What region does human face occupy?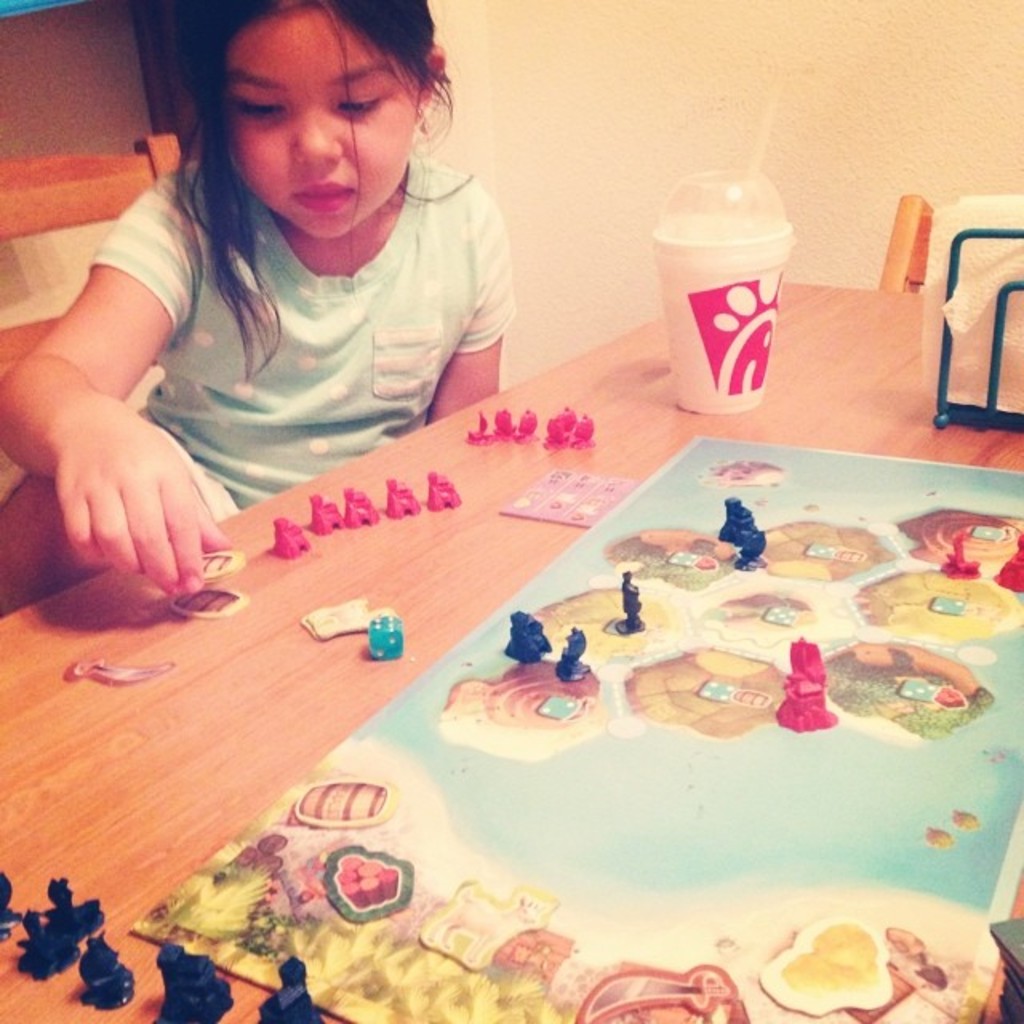
[x1=232, y1=2, x2=419, y2=242].
